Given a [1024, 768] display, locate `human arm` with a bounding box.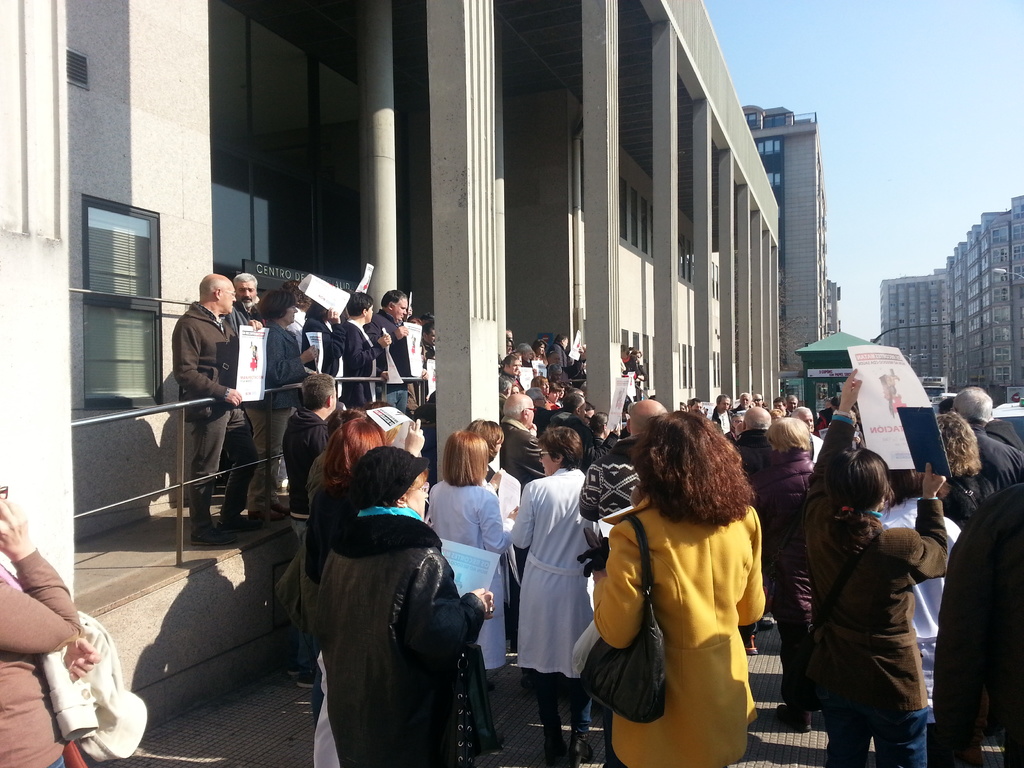
Located: 927/504/994/767.
